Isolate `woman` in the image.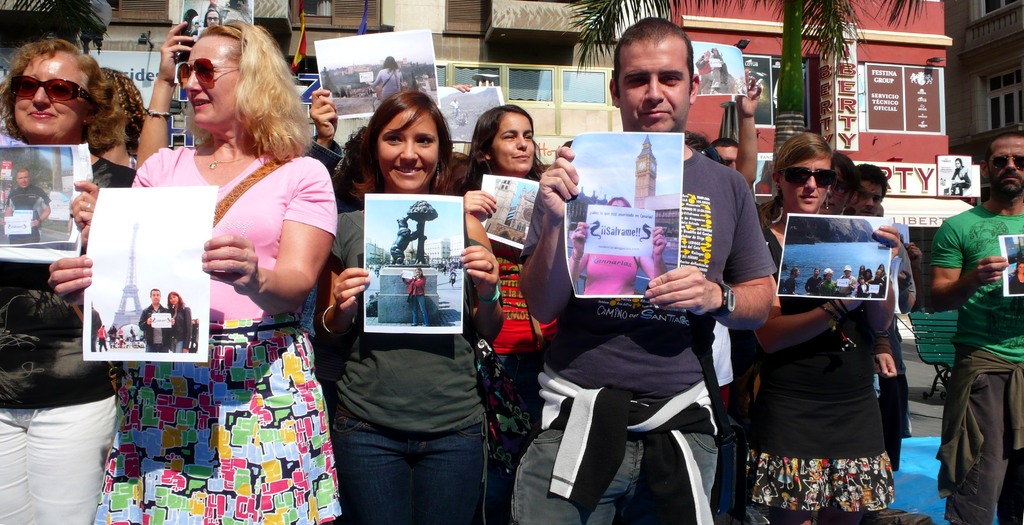
Isolated region: 456/106/550/524.
